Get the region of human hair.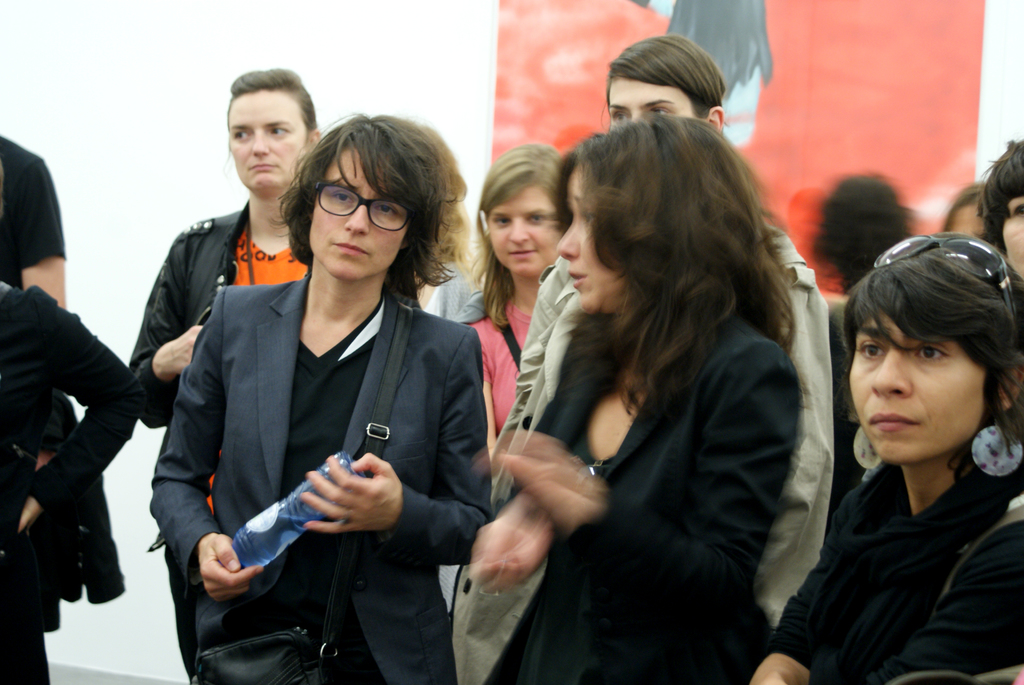
[939,182,982,229].
